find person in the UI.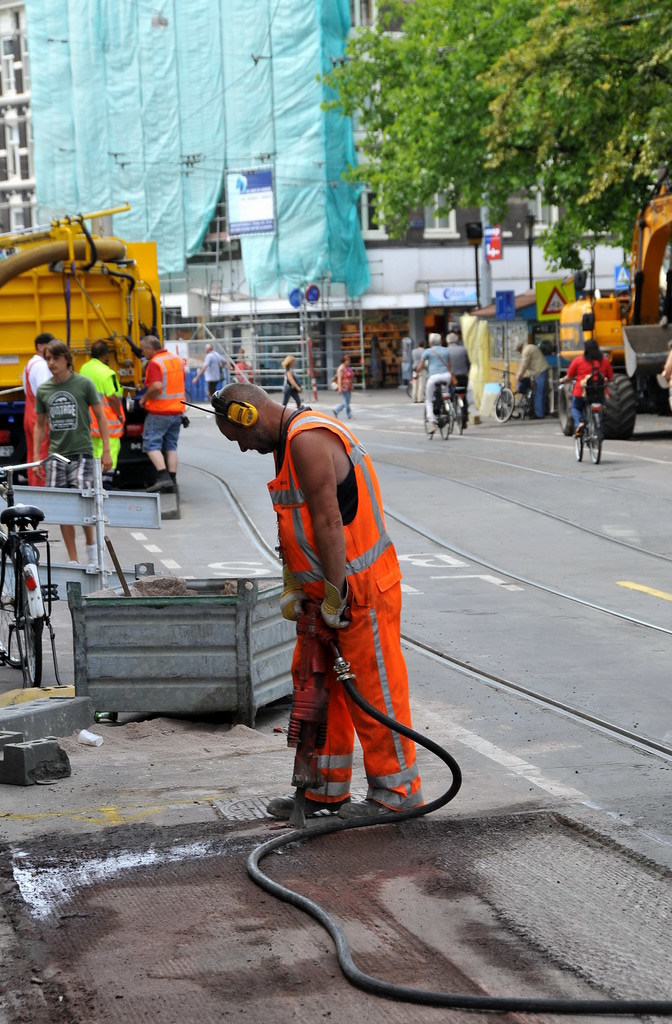
UI element at bbox=[31, 341, 116, 584].
